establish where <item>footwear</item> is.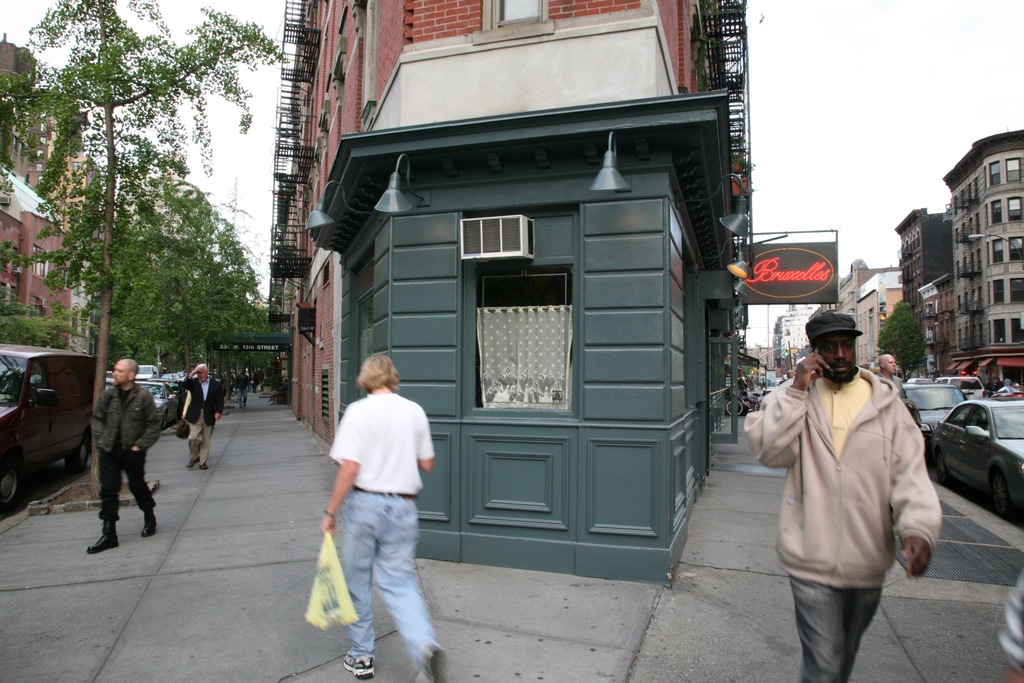
Established at crop(141, 505, 161, 537).
